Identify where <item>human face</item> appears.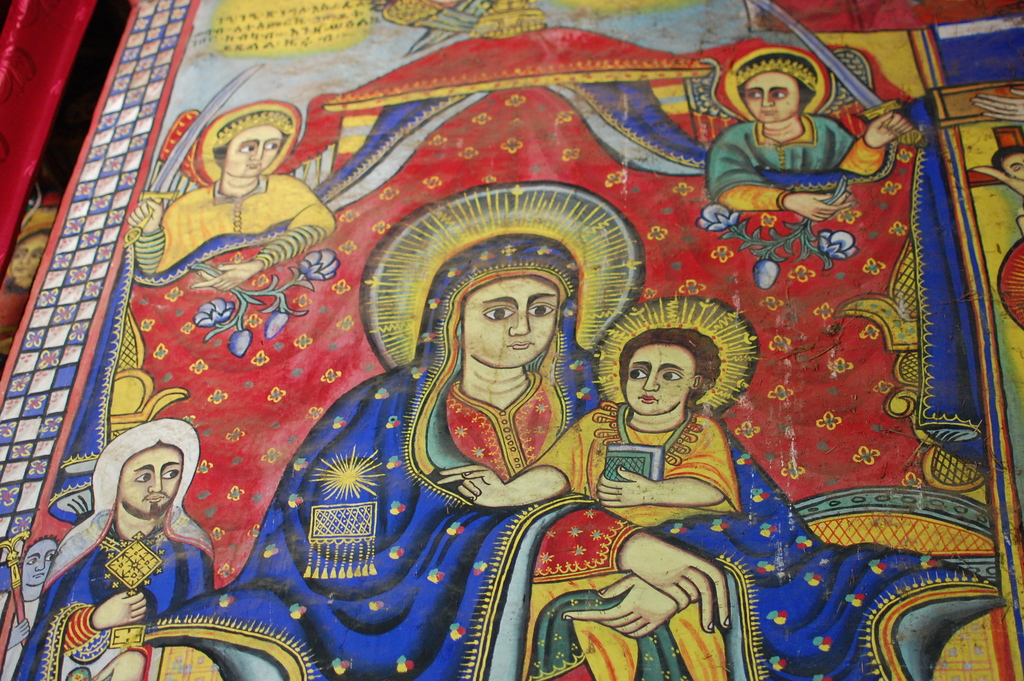
Appears at 8, 234, 45, 277.
